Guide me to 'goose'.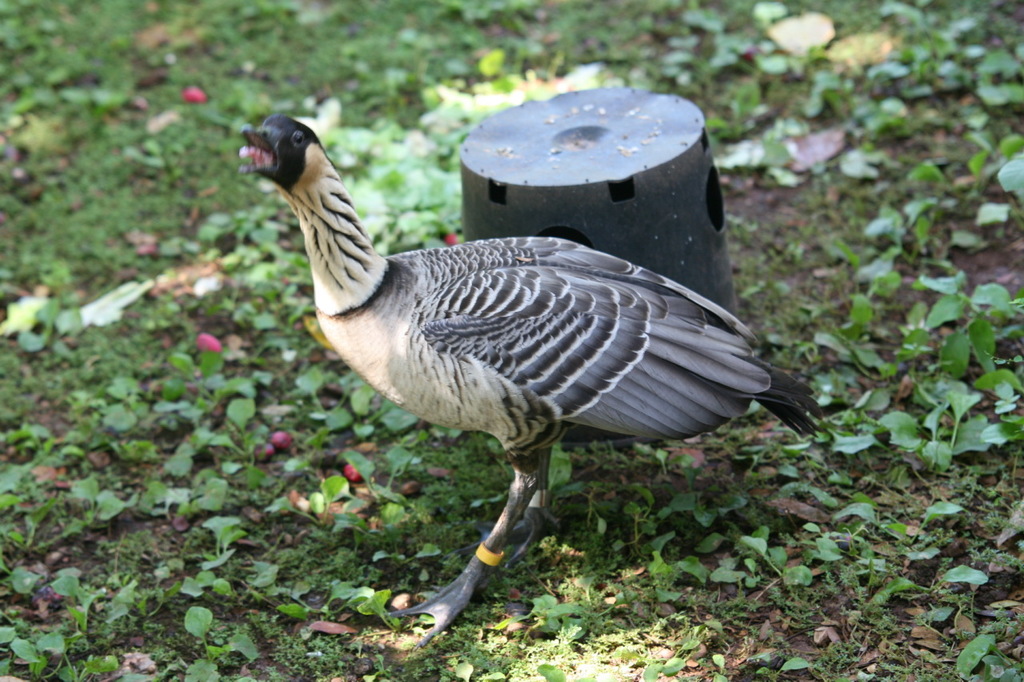
Guidance: detection(242, 114, 806, 647).
